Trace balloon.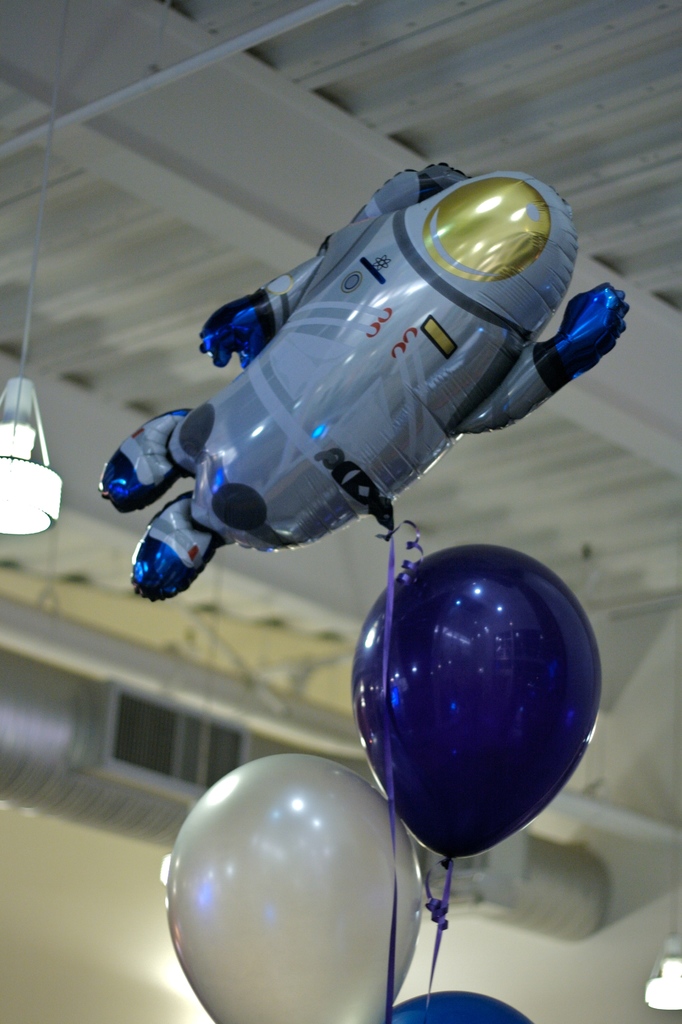
Traced to pyautogui.locateOnScreen(382, 989, 538, 1023).
